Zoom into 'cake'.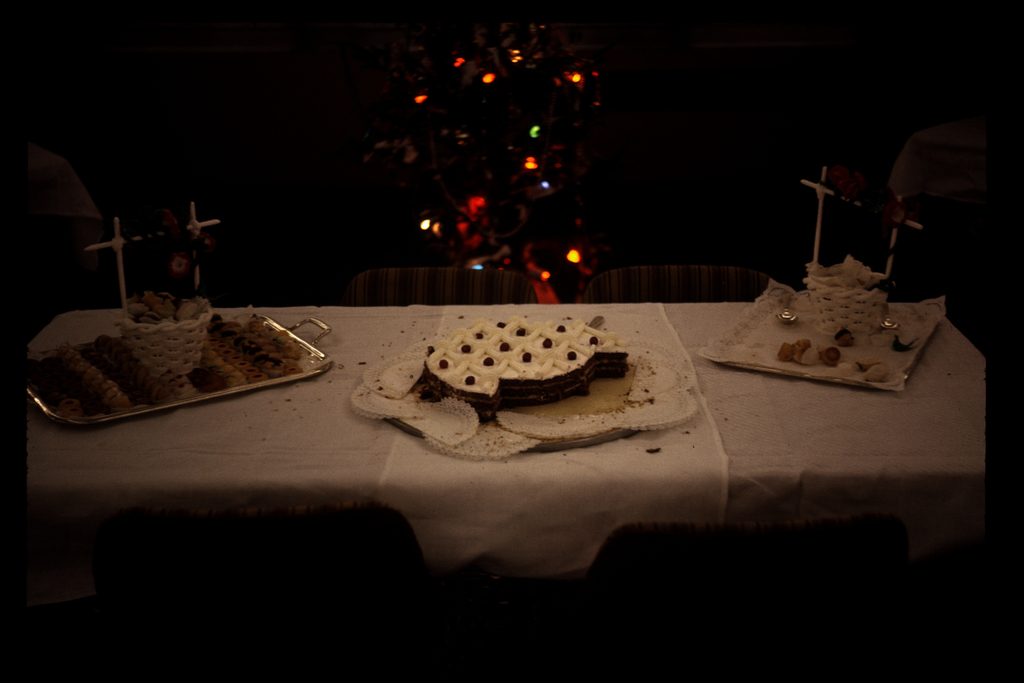
Zoom target: crop(427, 319, 628, 418).
